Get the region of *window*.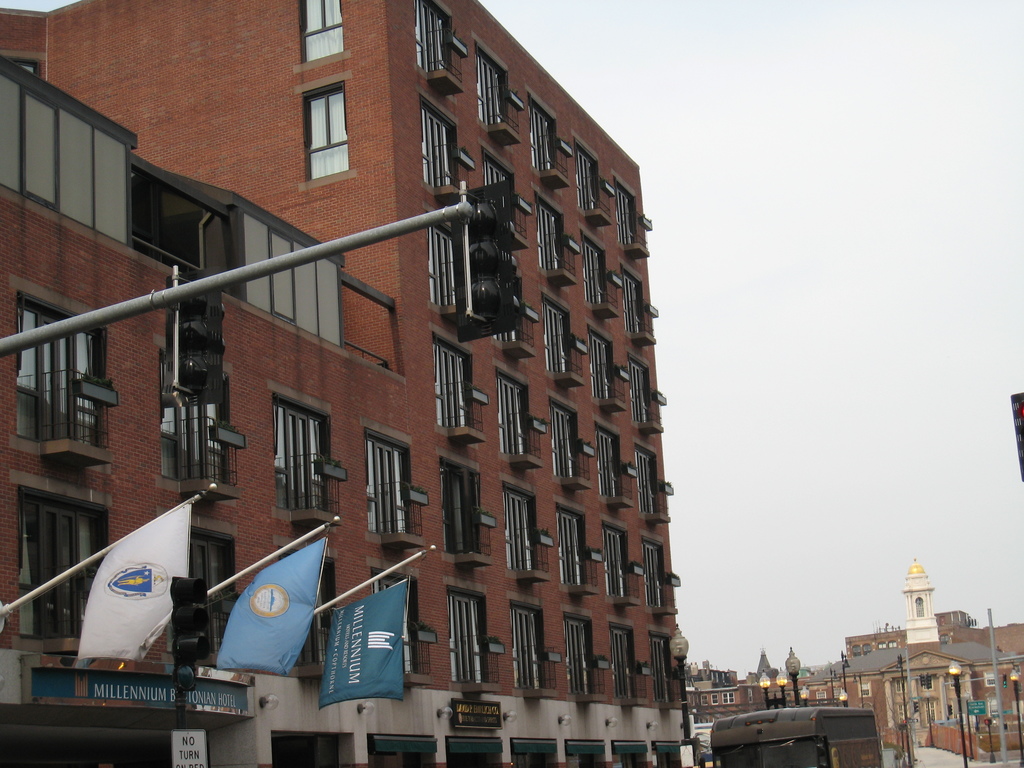
{"left": 278, "top": 544, "right": 341, "bottom": 674}.
